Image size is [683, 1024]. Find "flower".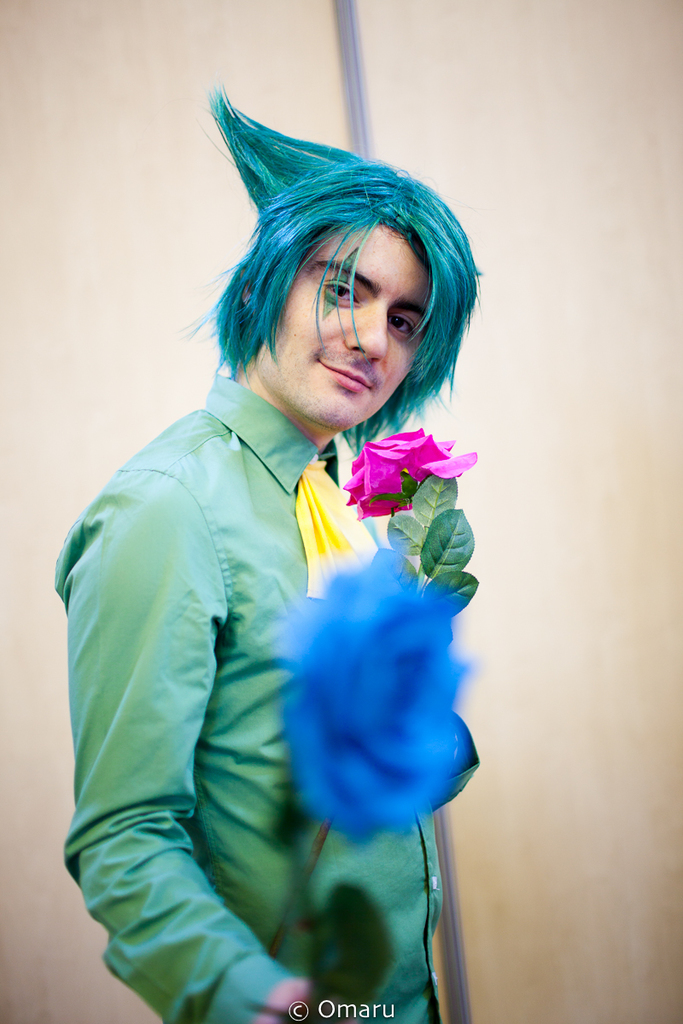
{"left": 343, "top": 433, "right": 441, "bottom": 514}.
